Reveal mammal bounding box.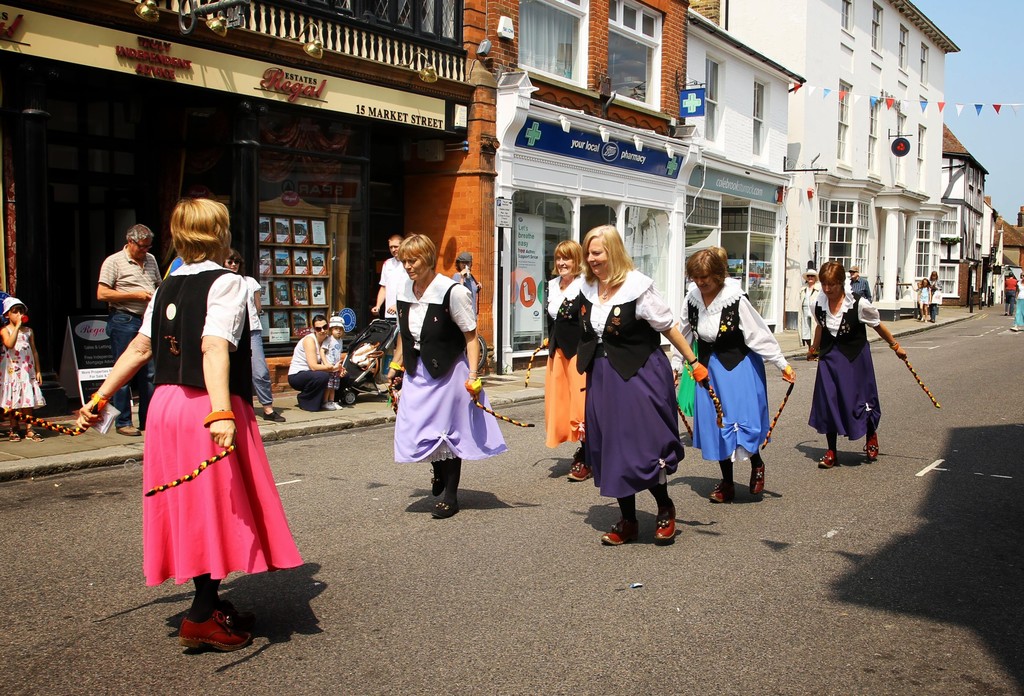
Revealed: bbox=(451, 252, 482, 316).
